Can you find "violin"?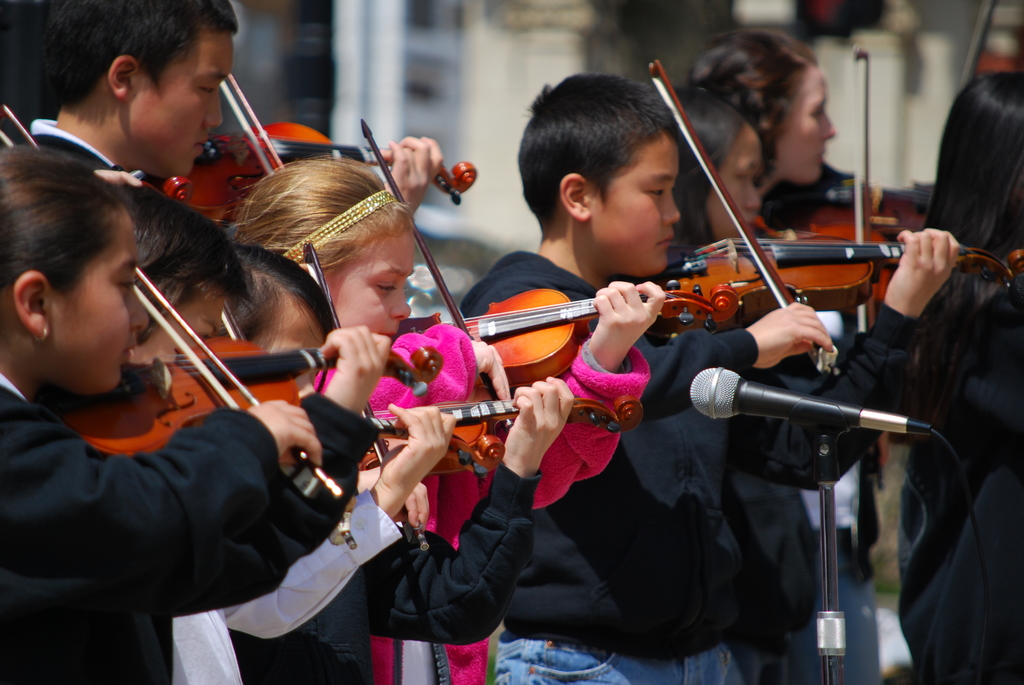
Yes, bounding box: box(308, 238, 653, 554).
